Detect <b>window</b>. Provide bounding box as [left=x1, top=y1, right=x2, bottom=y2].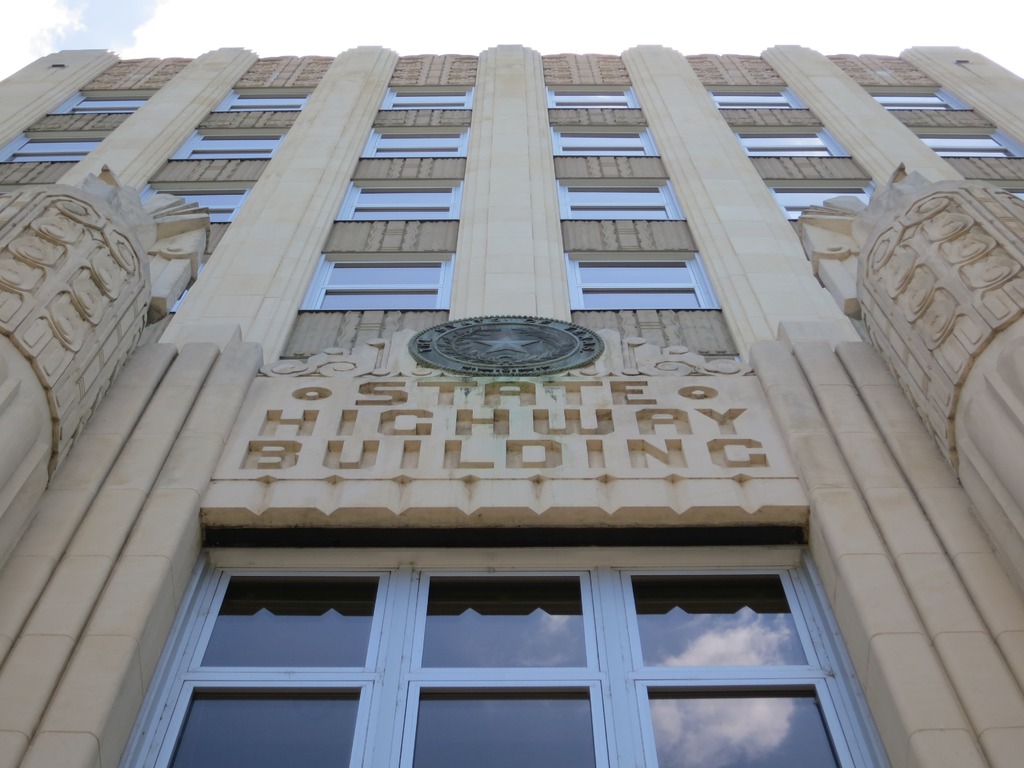
[left=112, top=525, right=913, bottom=767].
